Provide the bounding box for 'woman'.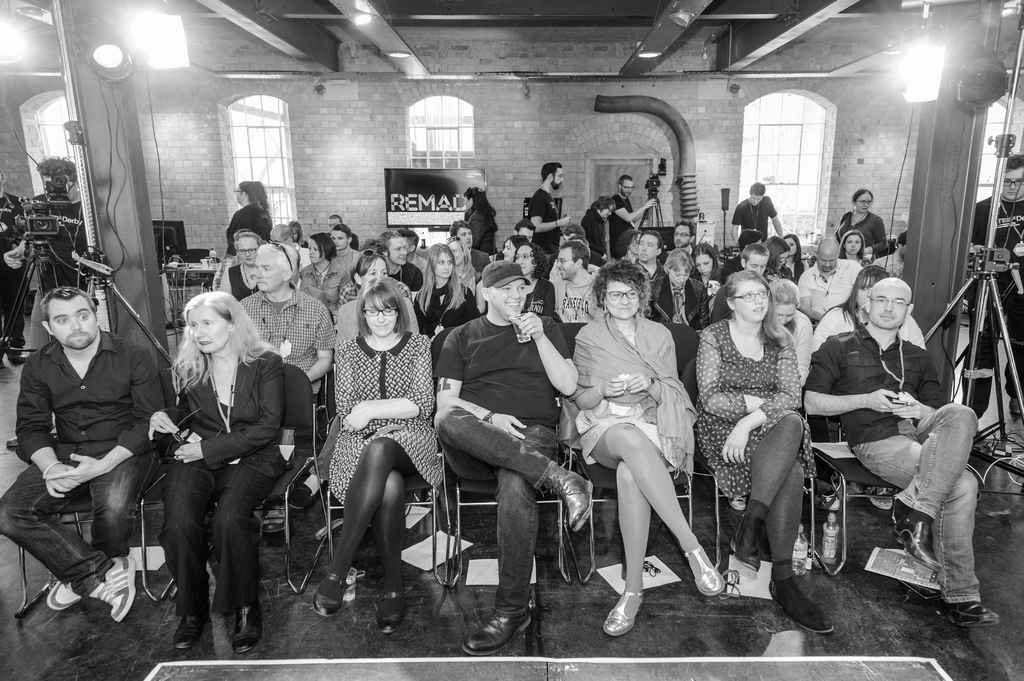
rect(813, 268, 931, 349).
